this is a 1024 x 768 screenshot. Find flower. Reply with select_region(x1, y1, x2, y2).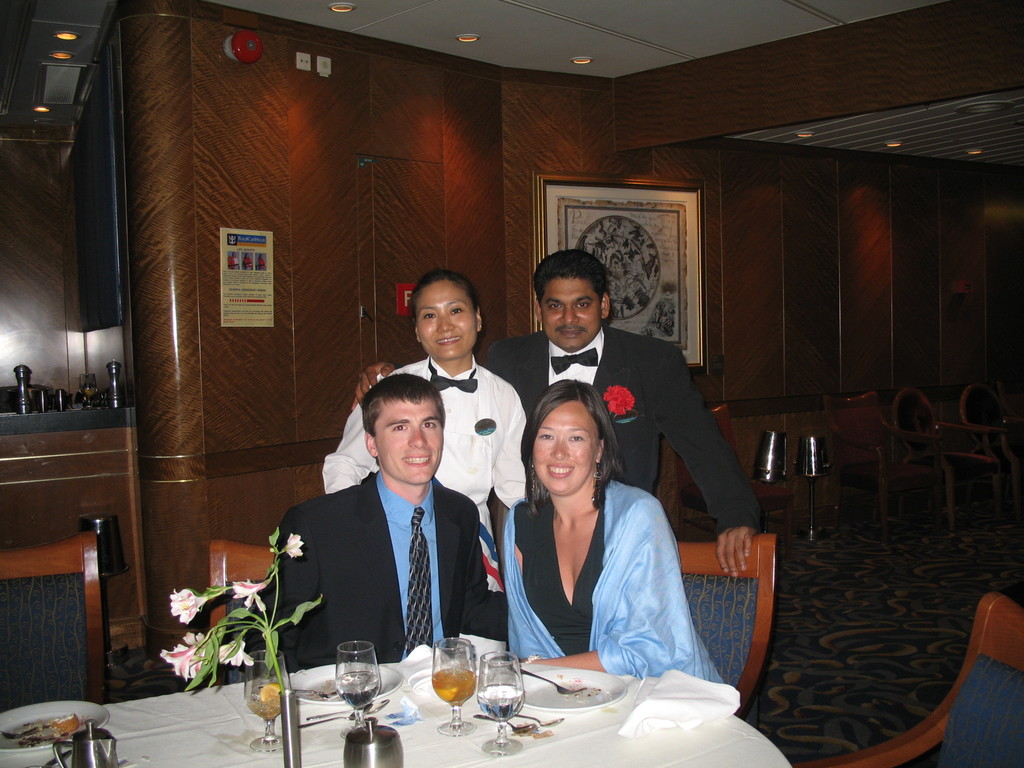
select_region(280, 532, 307, 563).
